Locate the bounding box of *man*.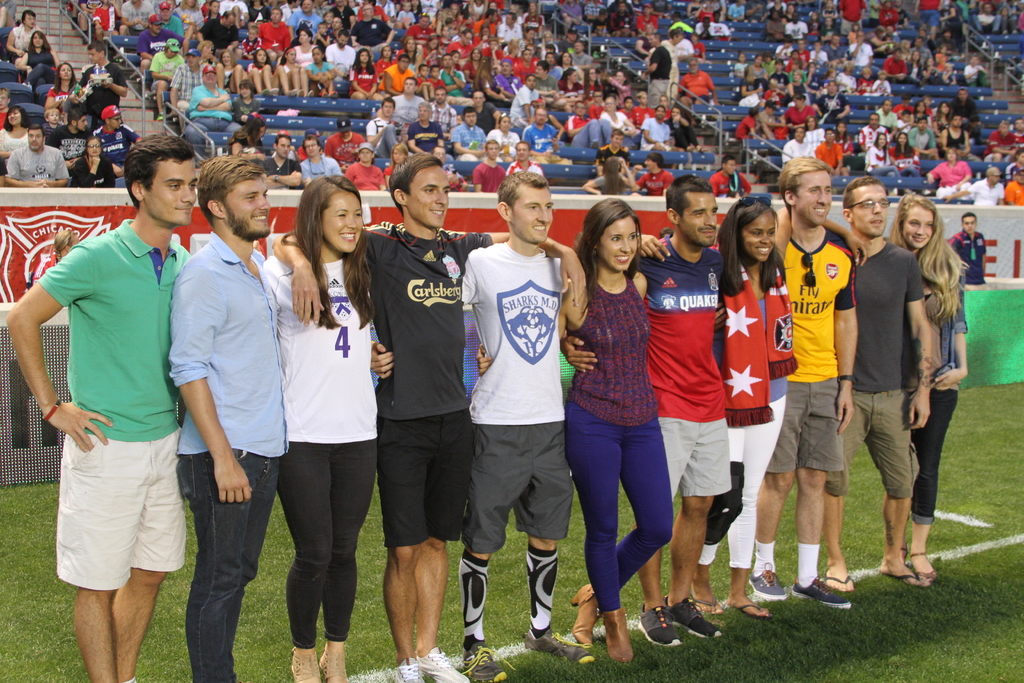
Bounding box: box=[945, 84, 982, 135].
